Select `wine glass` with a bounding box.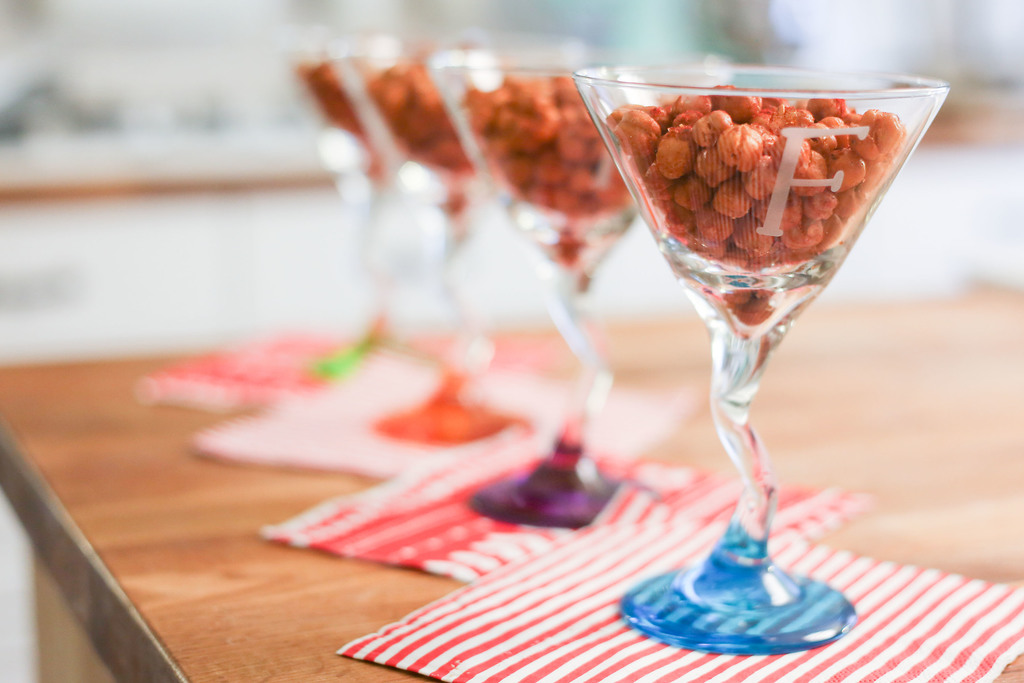
l=349, t=53, r=587, b=435.
